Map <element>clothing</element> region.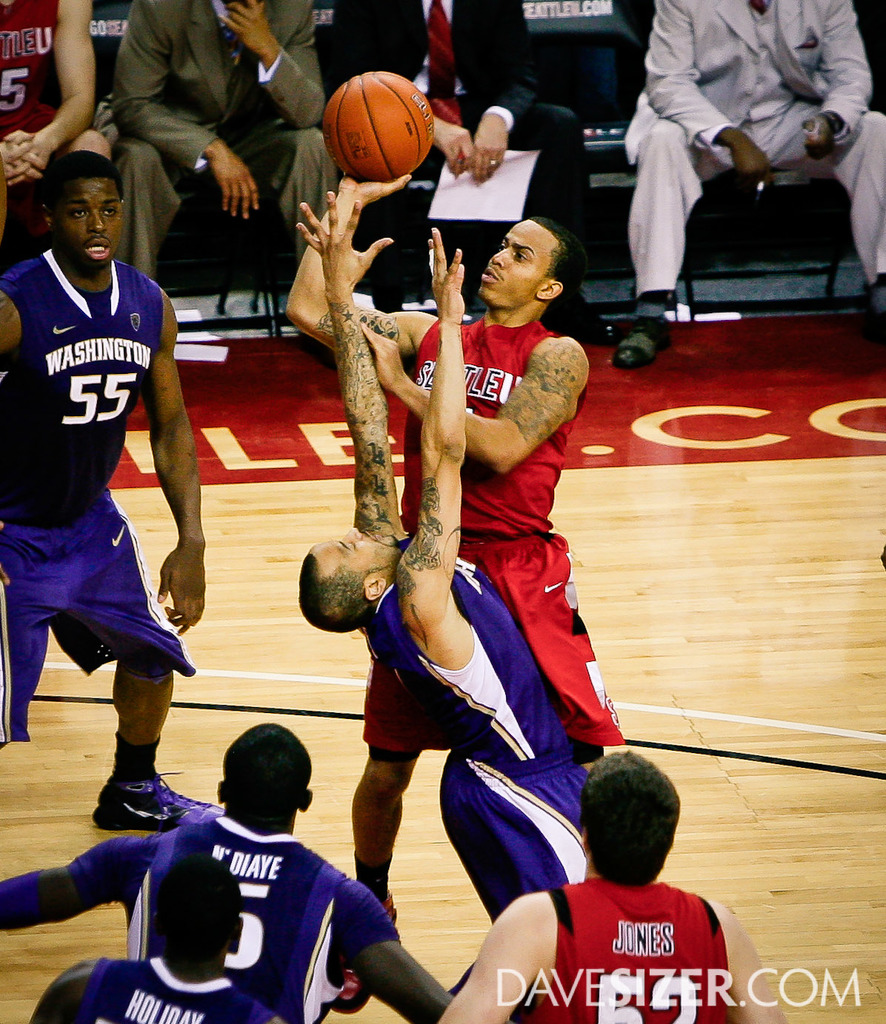
Mapped to {"x1": 67, "y1": 958, "x2": 278, "y2": 1023}.
